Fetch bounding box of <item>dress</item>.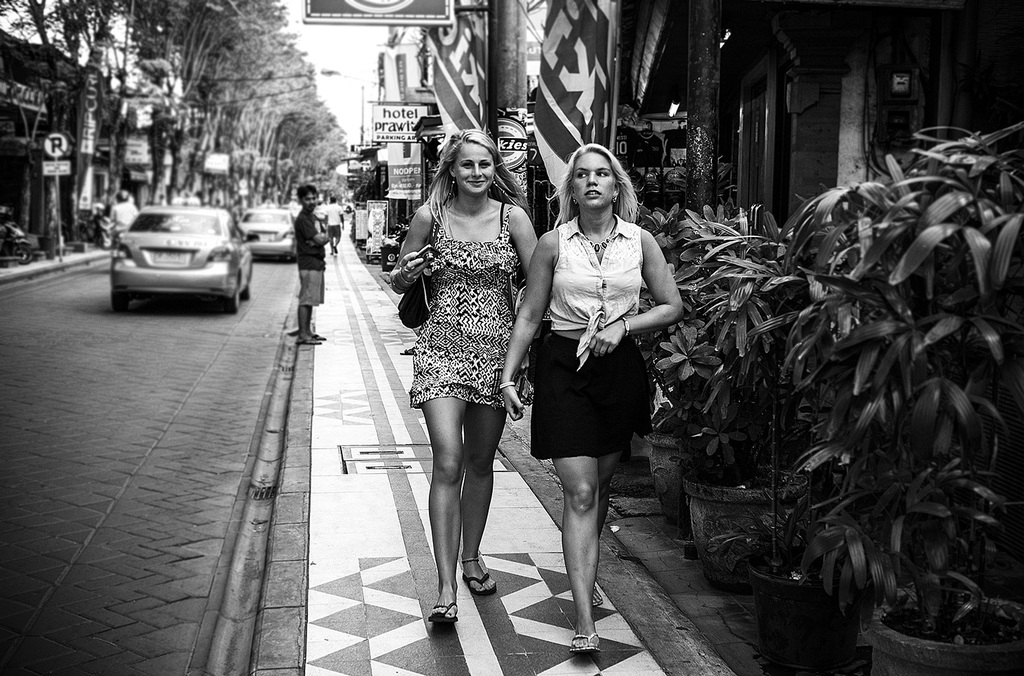
Bbox: <region>392, 214, 514, 416</region>.
